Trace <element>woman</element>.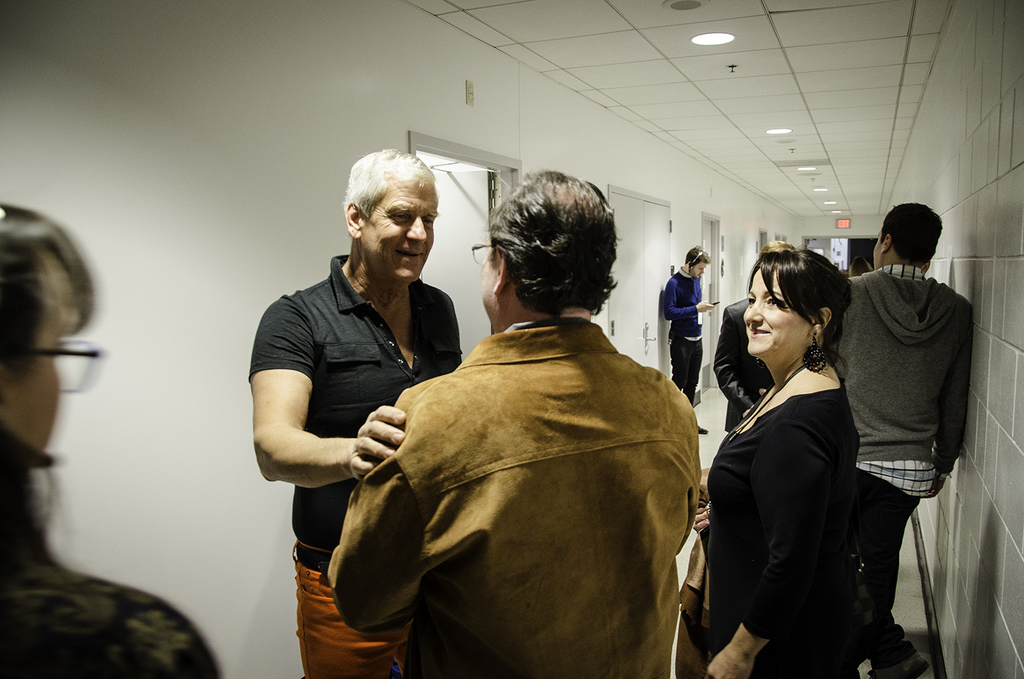
Traced to bbox=(0, 204, 233, 678).
